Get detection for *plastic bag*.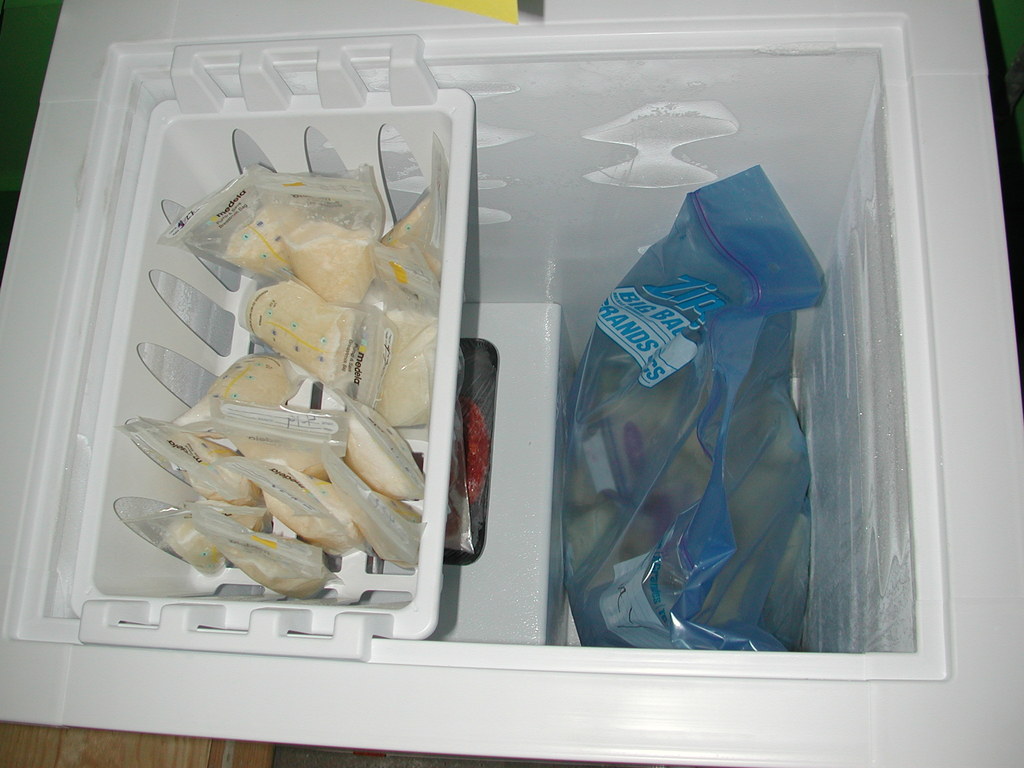
Detection: detection(237, 276, 359, 397).
